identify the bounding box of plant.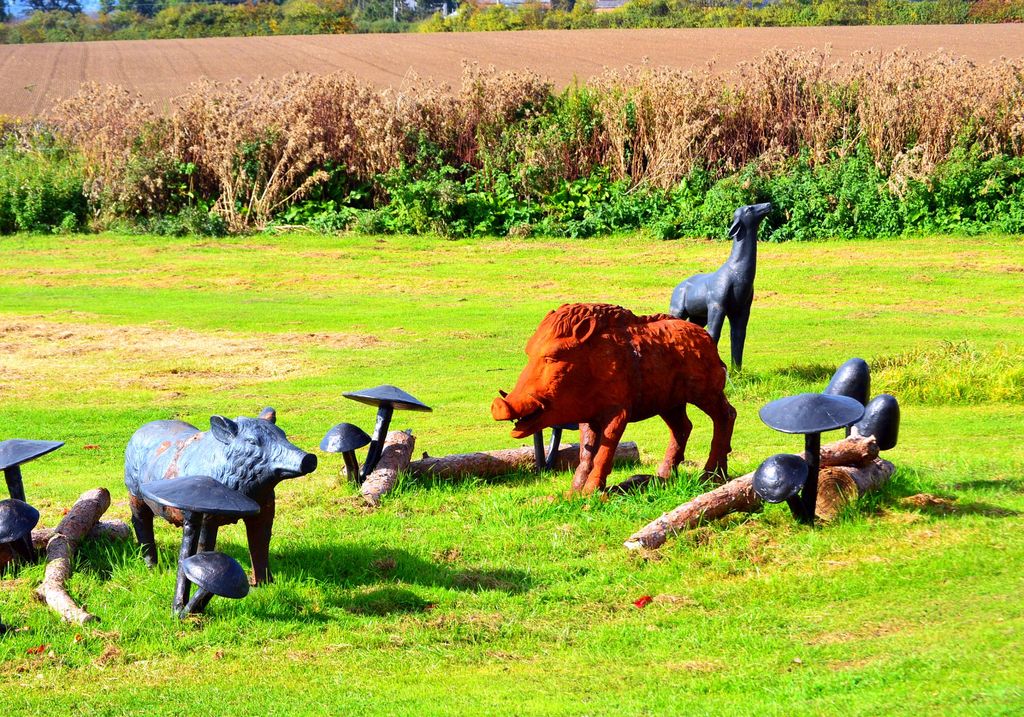
detection(3, 111, 76, 226).
